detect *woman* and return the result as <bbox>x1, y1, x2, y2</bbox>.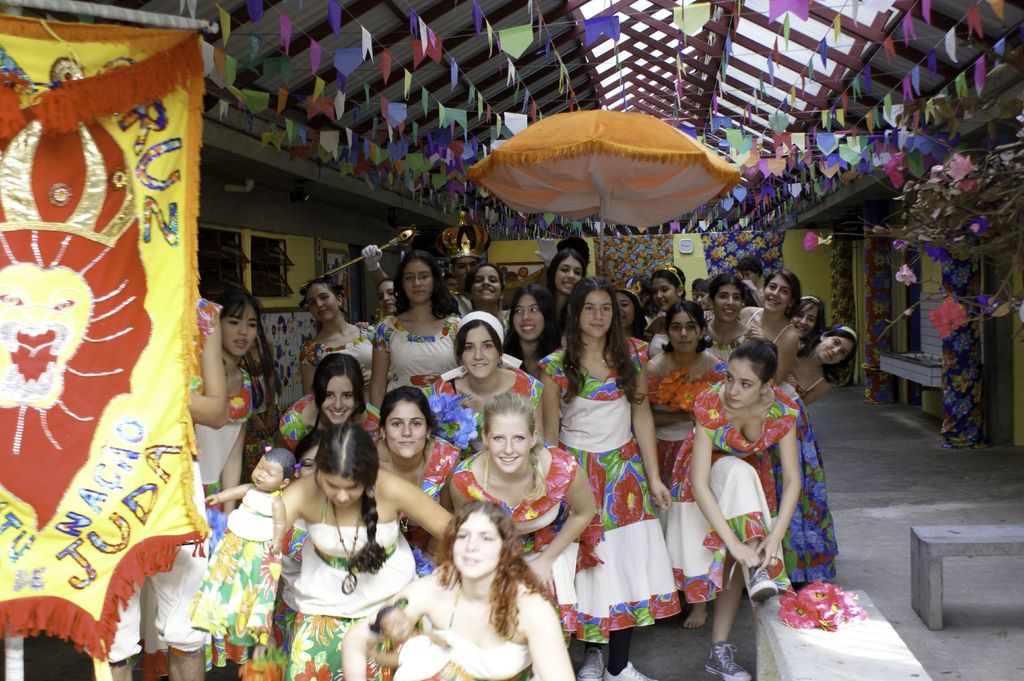
<bbox>699, 269, 808, 382</bbox>.
